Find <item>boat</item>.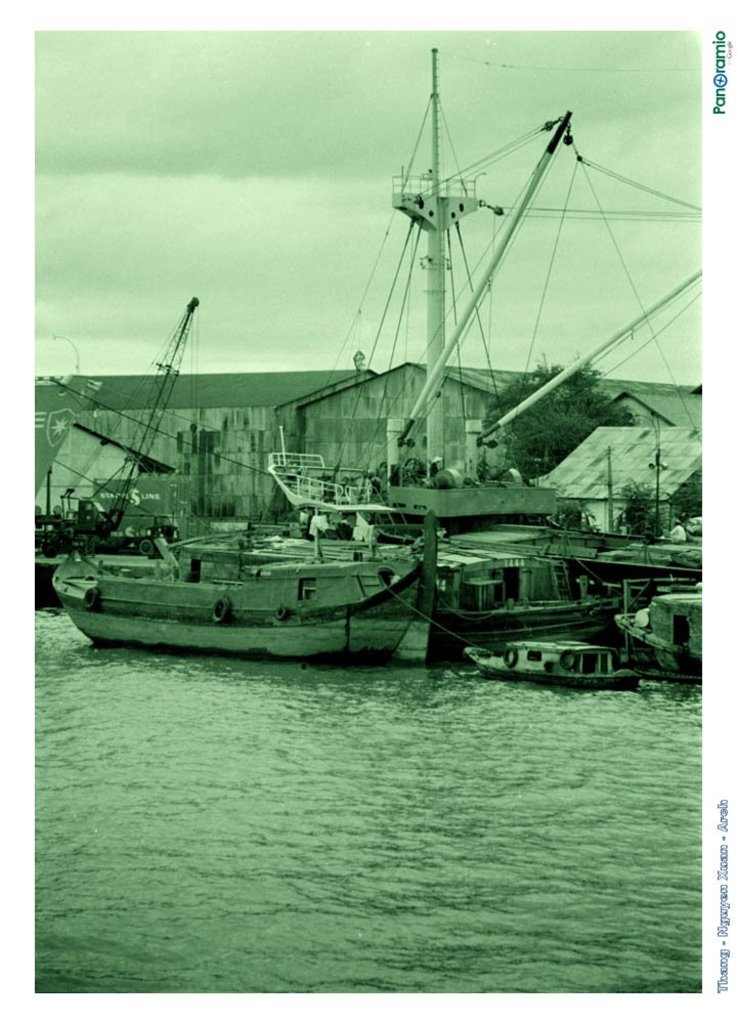
{"x1": 447, "y1": 636, "x2": 641, "y2": 698}.
